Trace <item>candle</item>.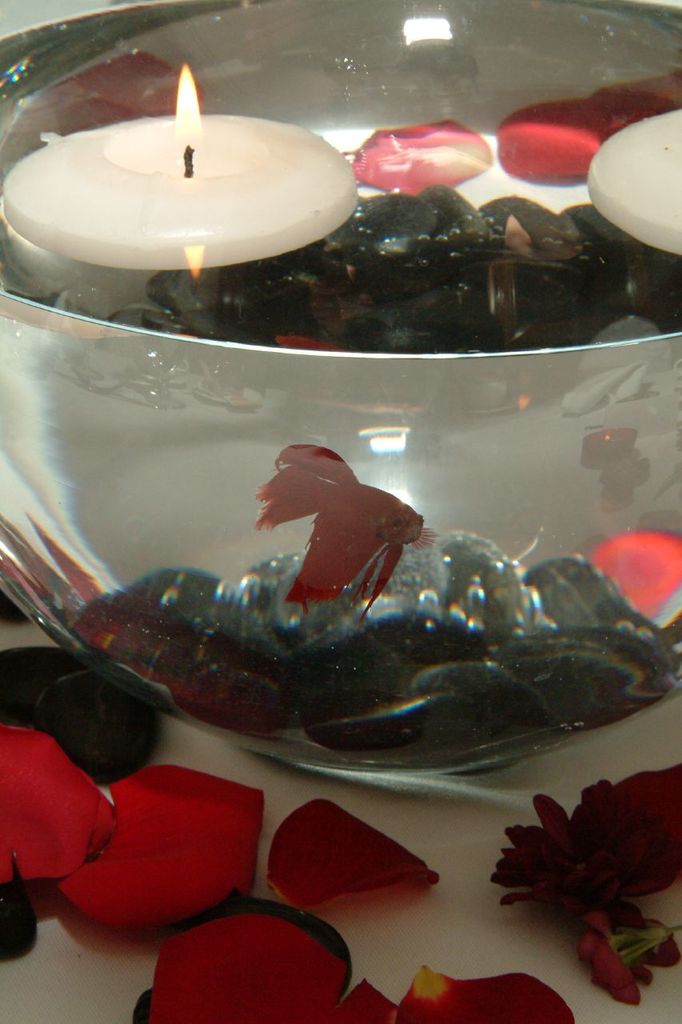
Traced to 22/62/357/260.
